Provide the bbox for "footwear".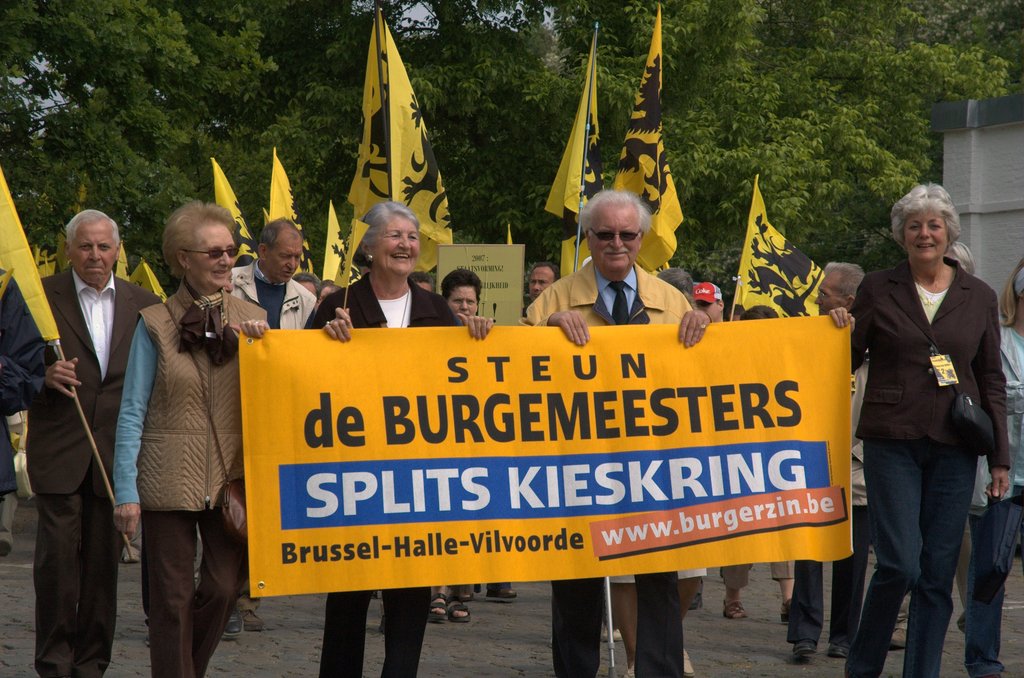
[617,664,634,677].
